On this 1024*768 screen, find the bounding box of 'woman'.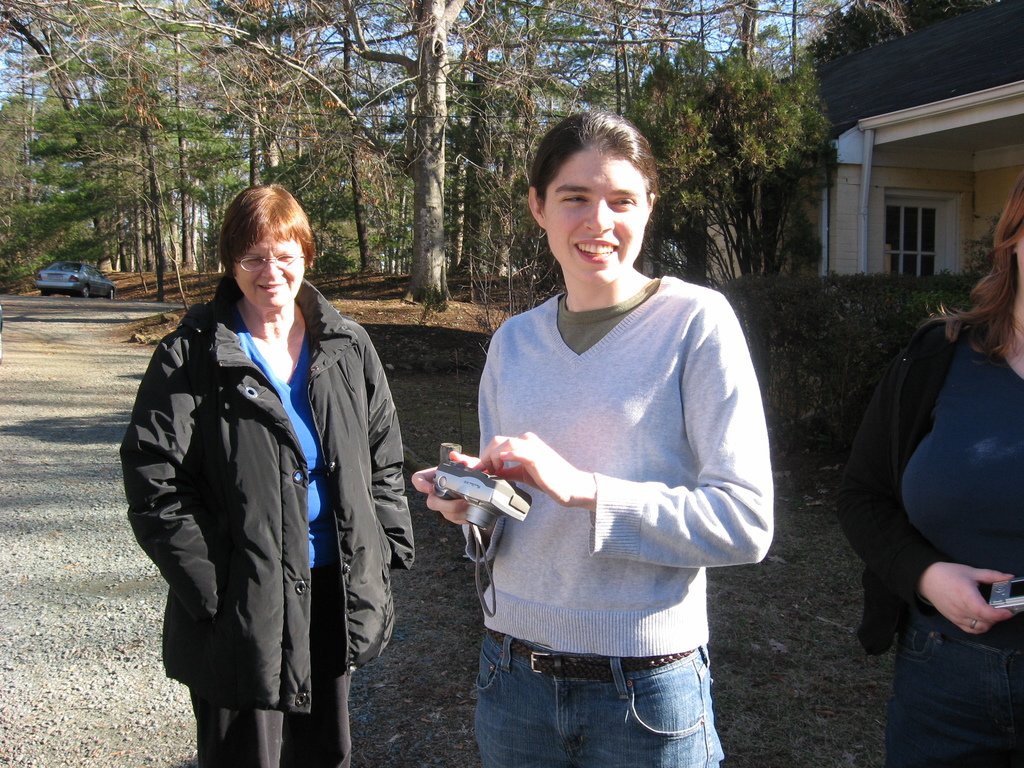
Bounding box: l=116, t=182, r=413, b=767.
